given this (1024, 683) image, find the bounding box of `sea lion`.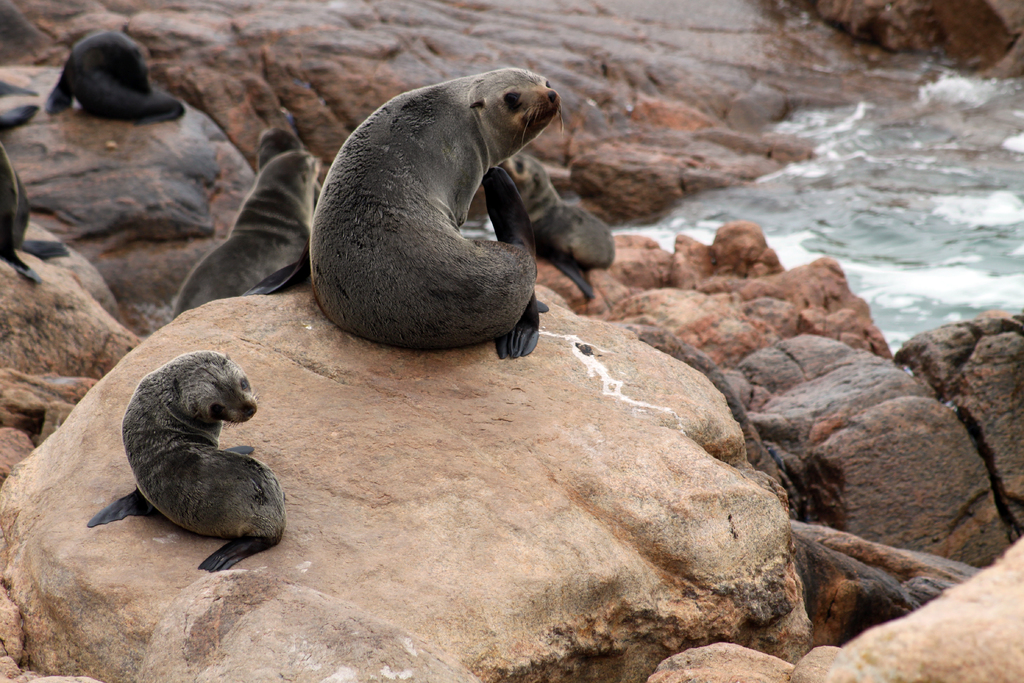
[499,151,612,302].
